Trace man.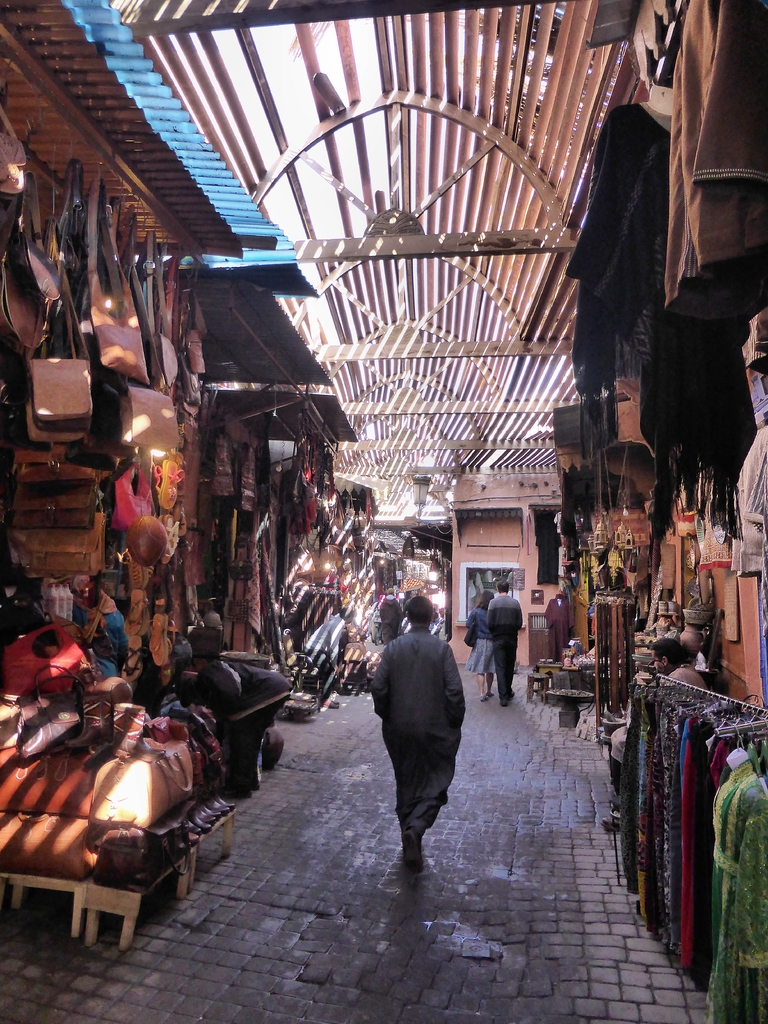
Traced to 361,596,483,883.
